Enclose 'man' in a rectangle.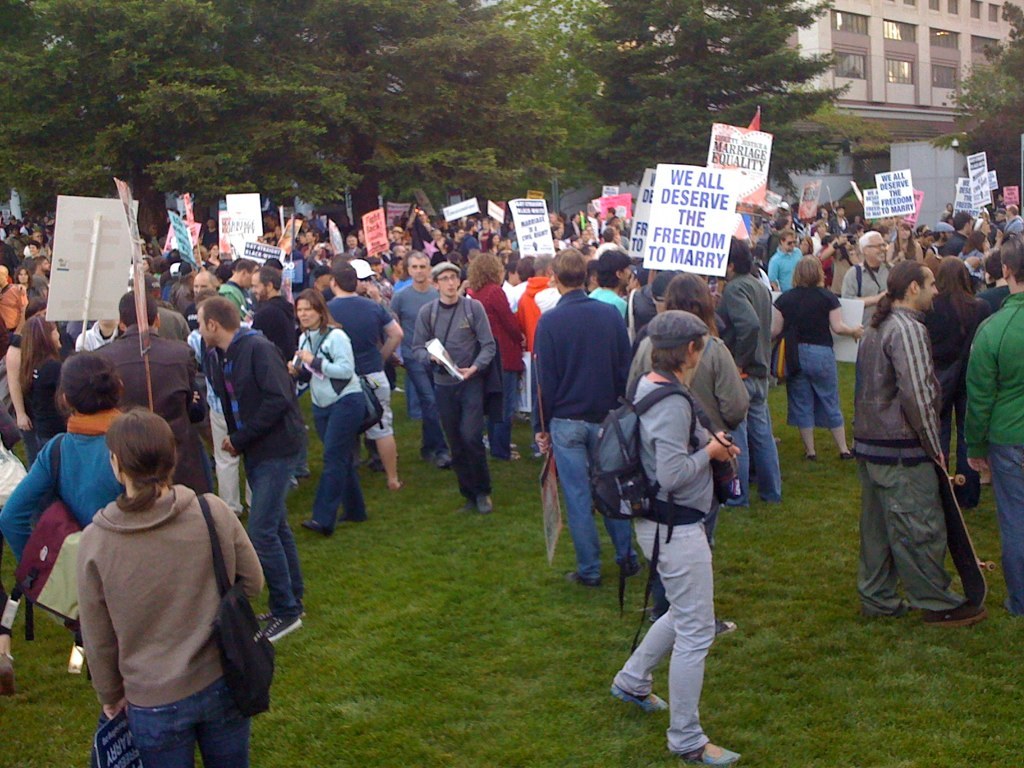
box(198, 296, 308, 643).
